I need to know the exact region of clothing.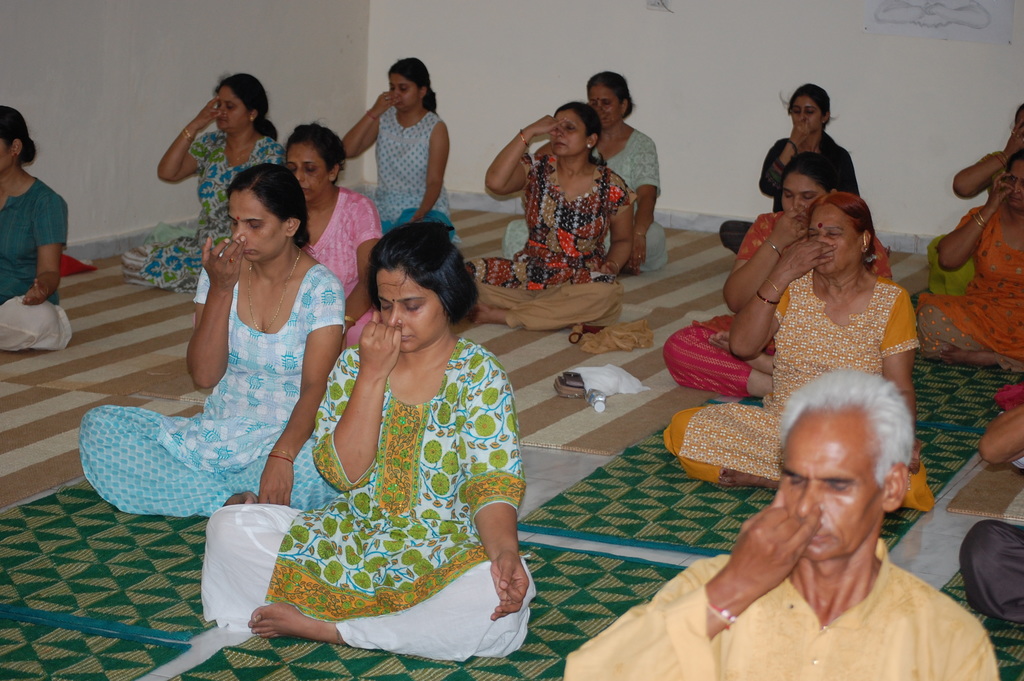
Region: x1=310, y1=187, x2=385, y2=347.
